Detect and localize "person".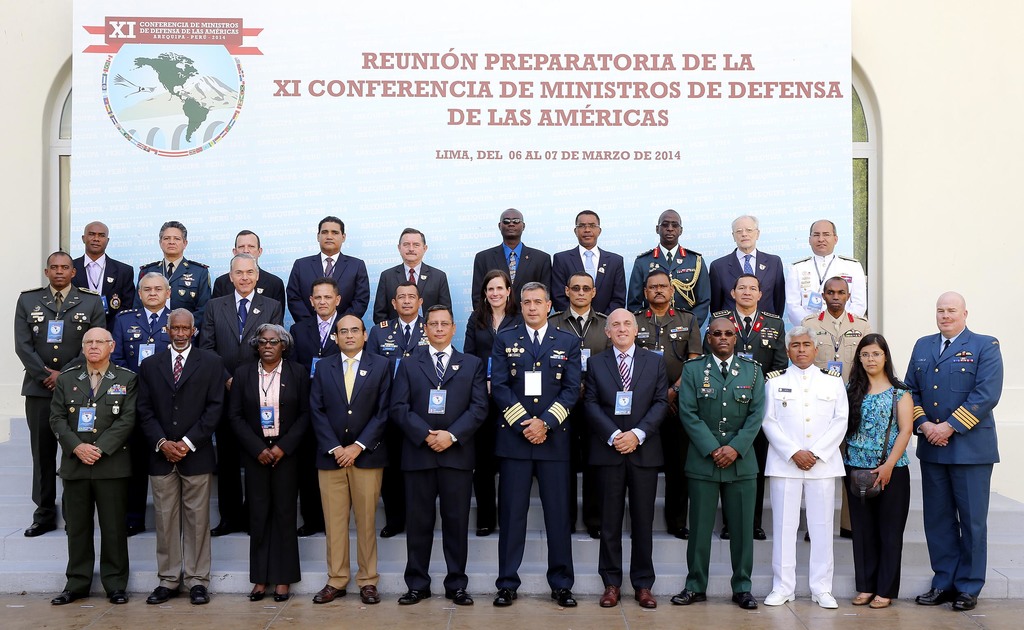
Localized at box=[587, 311, 672, 609].
